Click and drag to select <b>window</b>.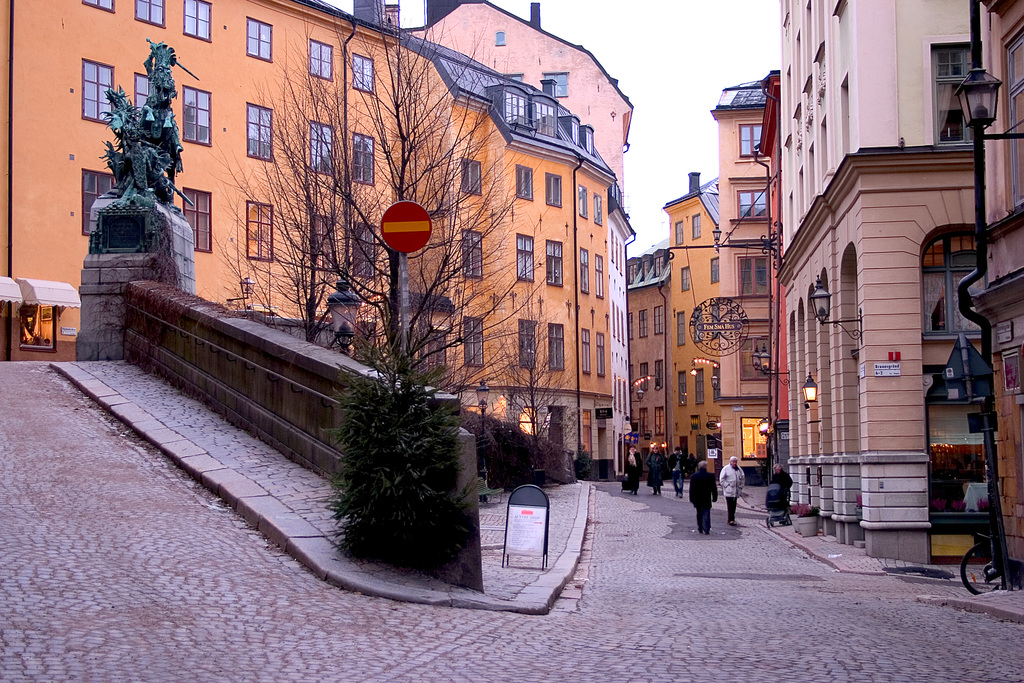
Selection: rect(581, 245, 590, 292).
